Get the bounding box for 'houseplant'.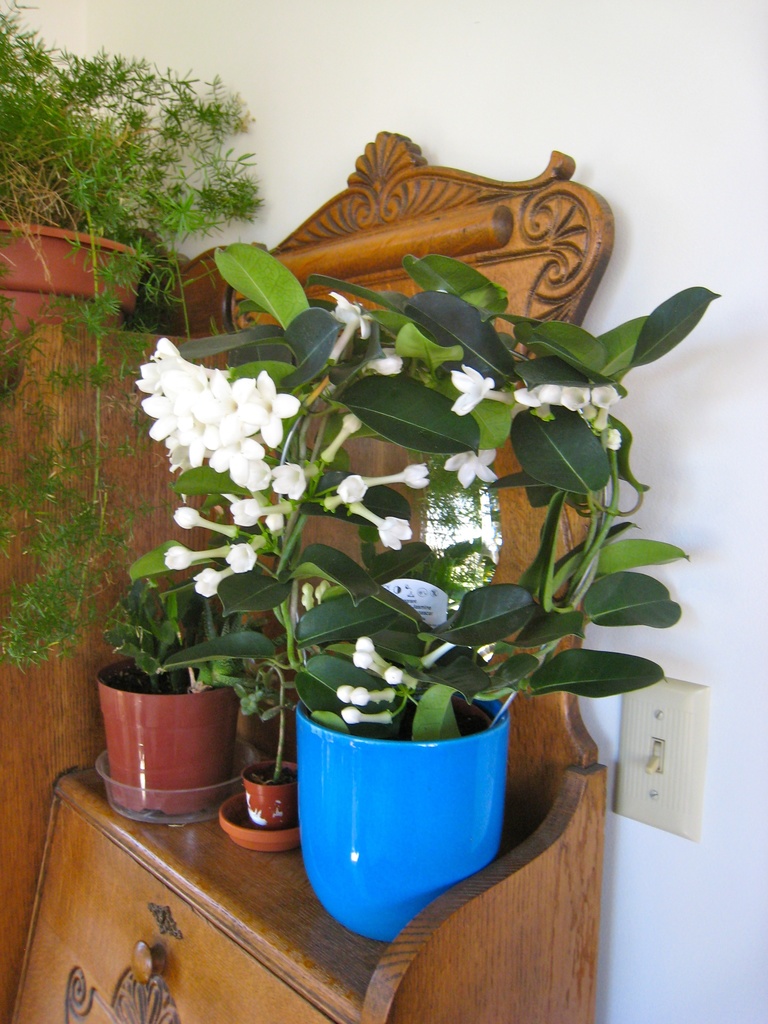
280/255/722/941.
